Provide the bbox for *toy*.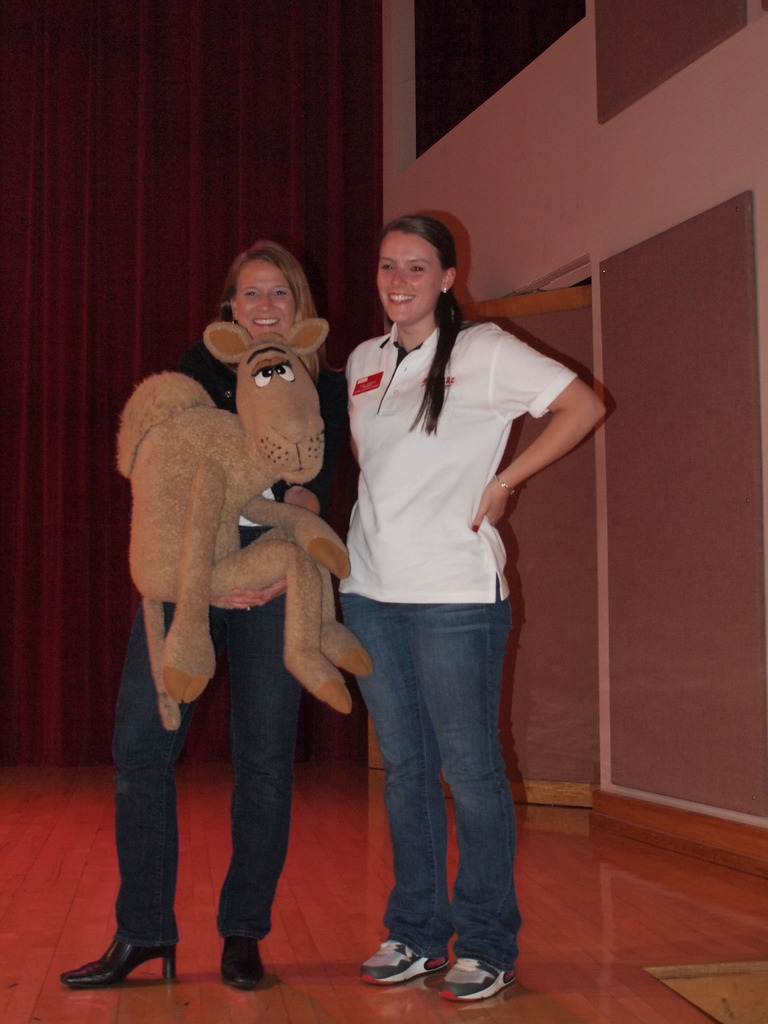
bbox=(117, 321, 373, 732).
